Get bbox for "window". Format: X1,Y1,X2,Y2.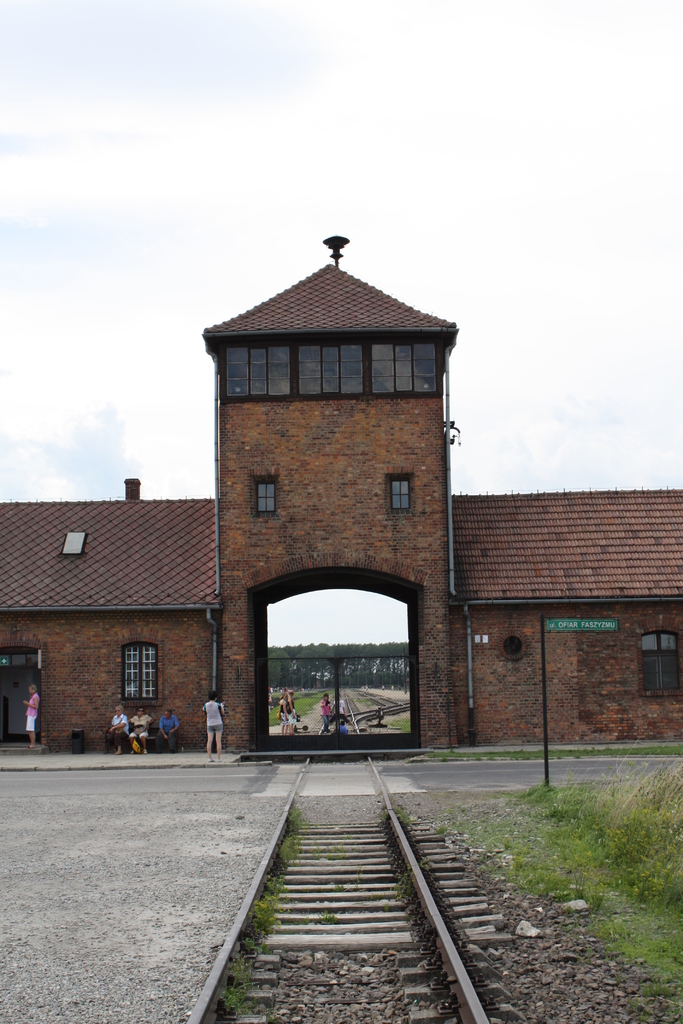
390,473,413,511.
